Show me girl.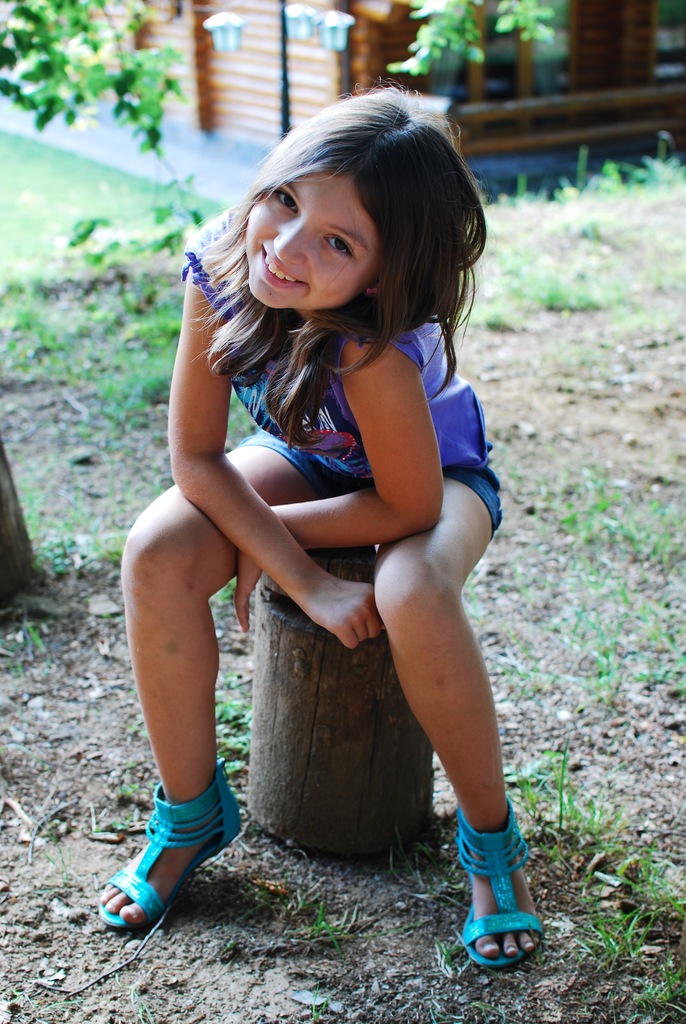
girl is here: bbox(88, 78, 550, 972).
